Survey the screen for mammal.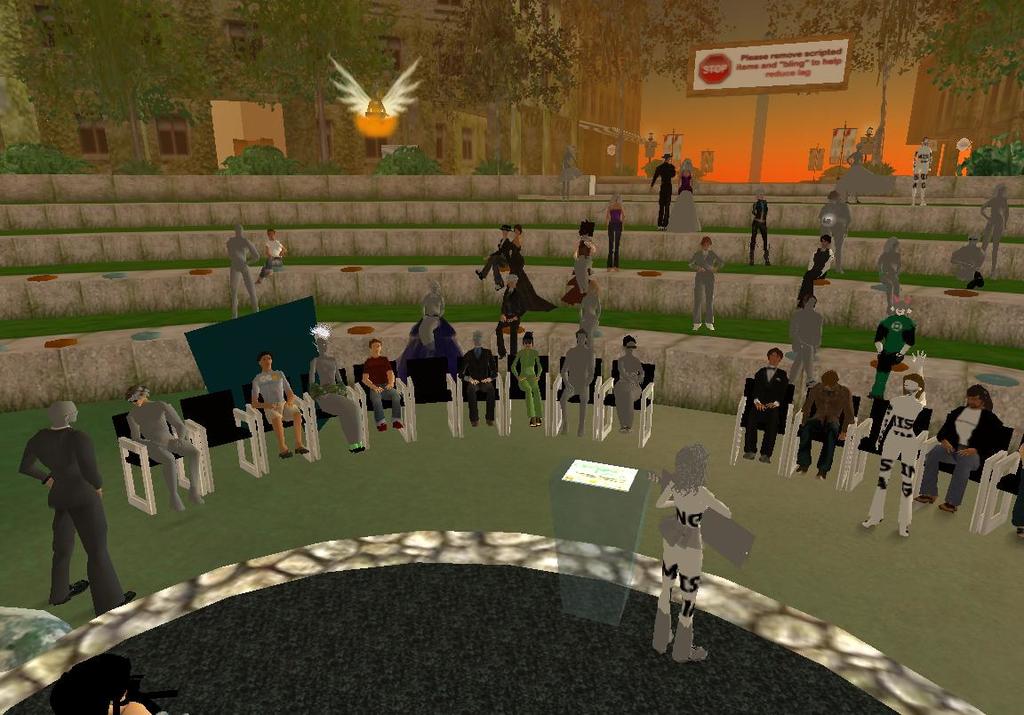
Survey found: rect(307, 324, 365, 454).
